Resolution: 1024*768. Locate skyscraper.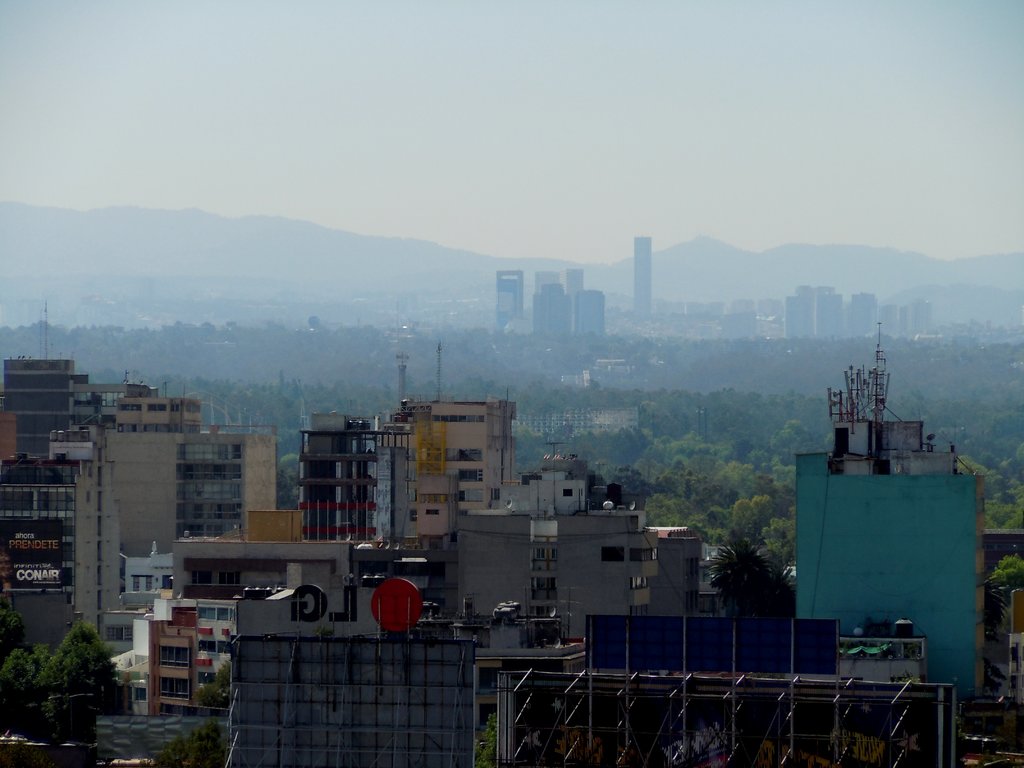
box=[634, 237, 655, 314].
